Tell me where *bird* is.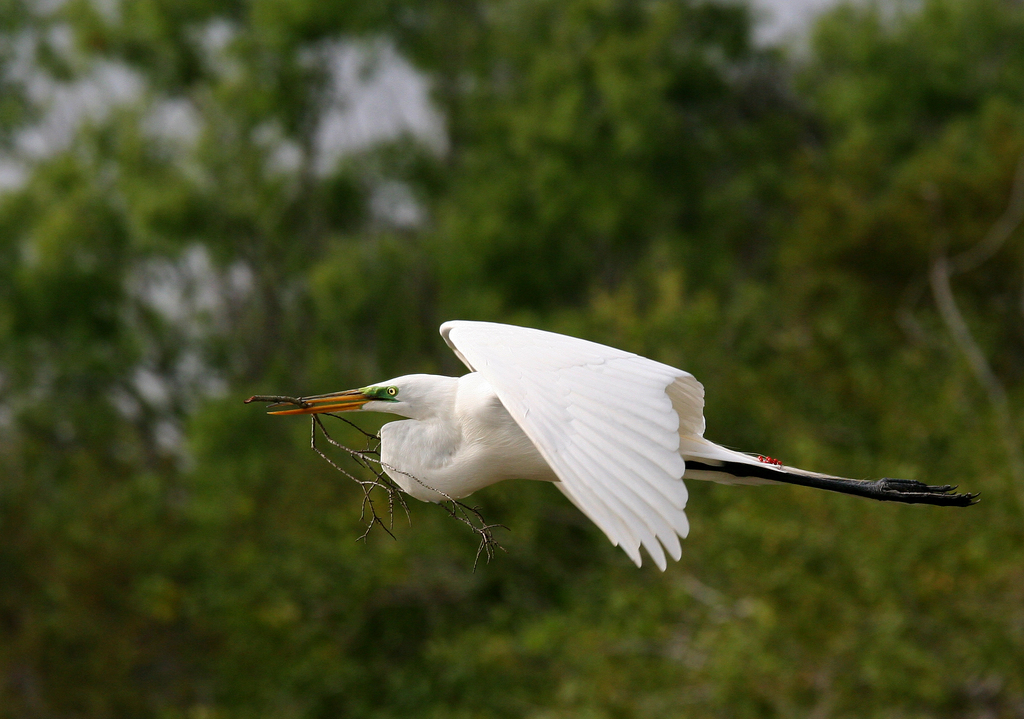
*bird* is at box(161, 319, 990, 560).
